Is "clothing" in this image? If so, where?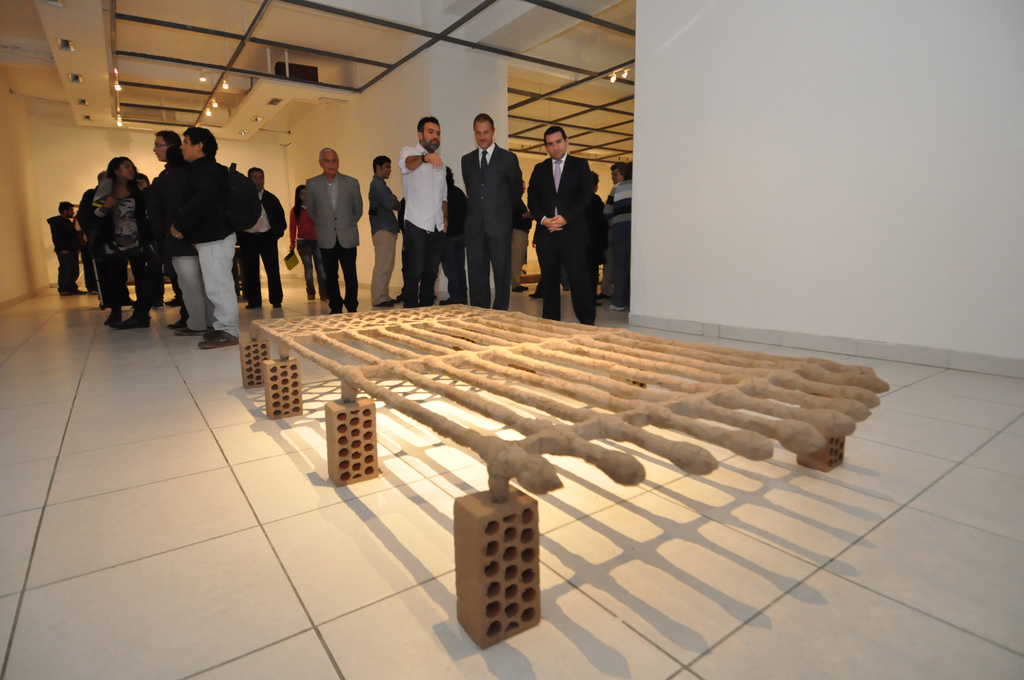
Yes, at [93, 176, 129, 302].
